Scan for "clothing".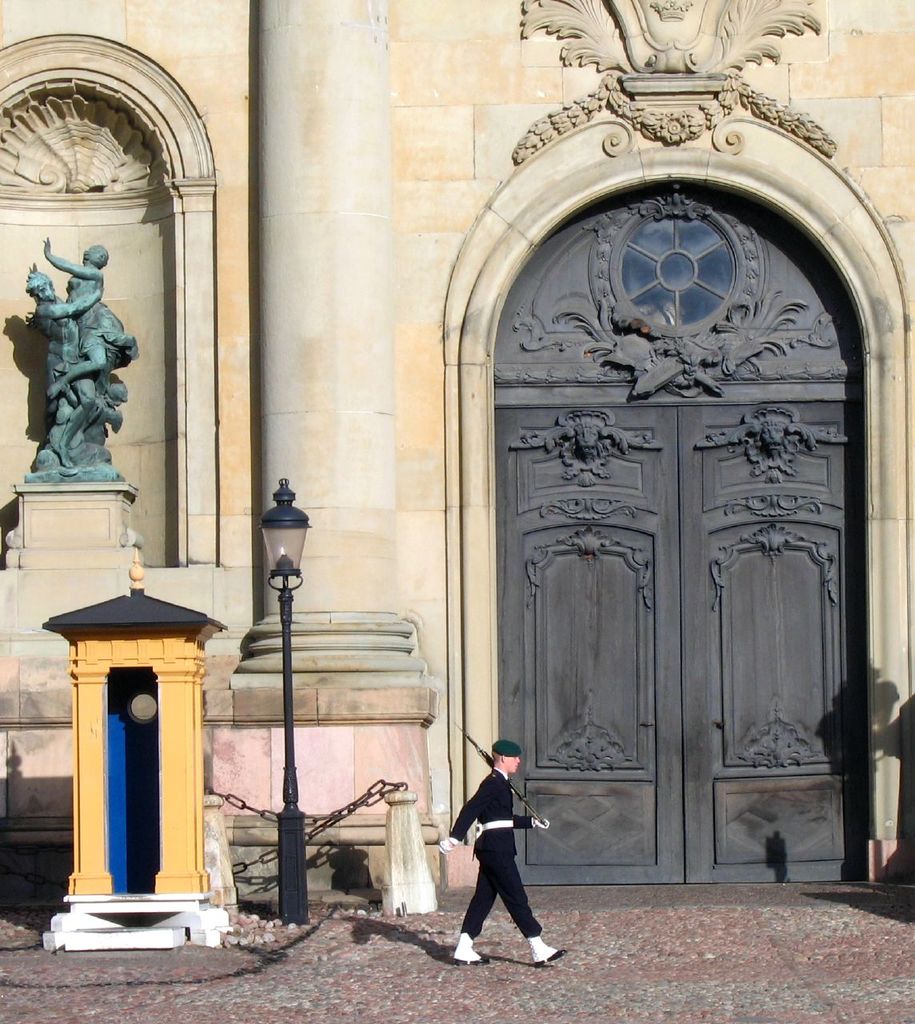
Scan result: l=438, t=741, r=569, b=952.
